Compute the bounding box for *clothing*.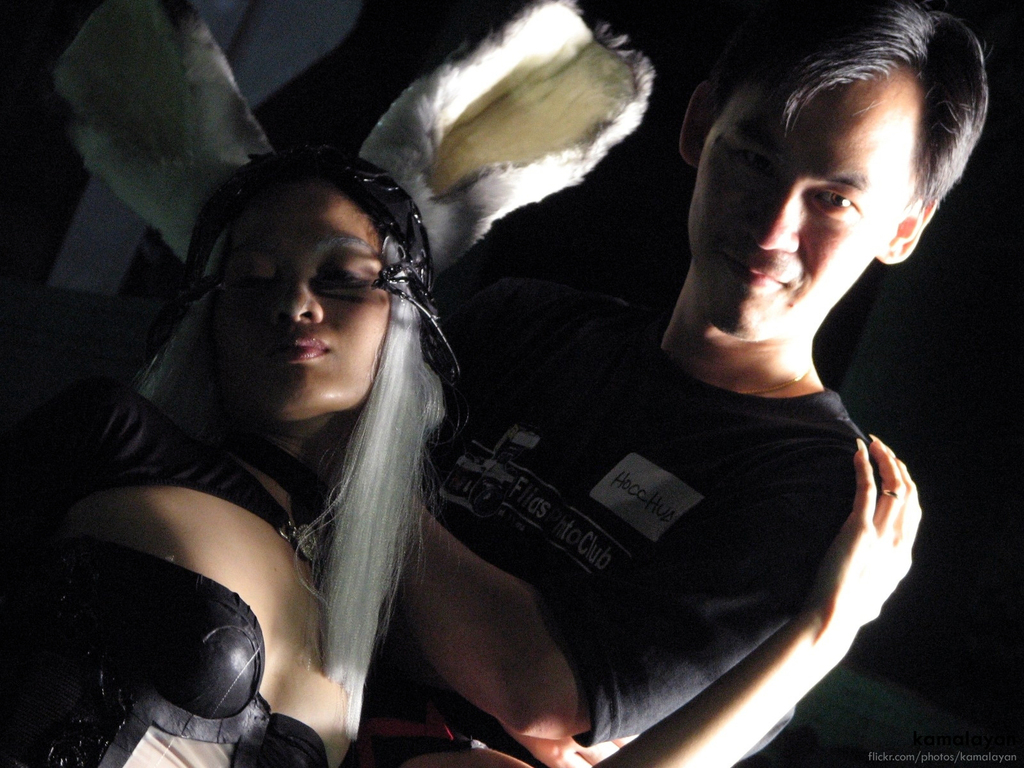
[0, 382, 354, 767].
